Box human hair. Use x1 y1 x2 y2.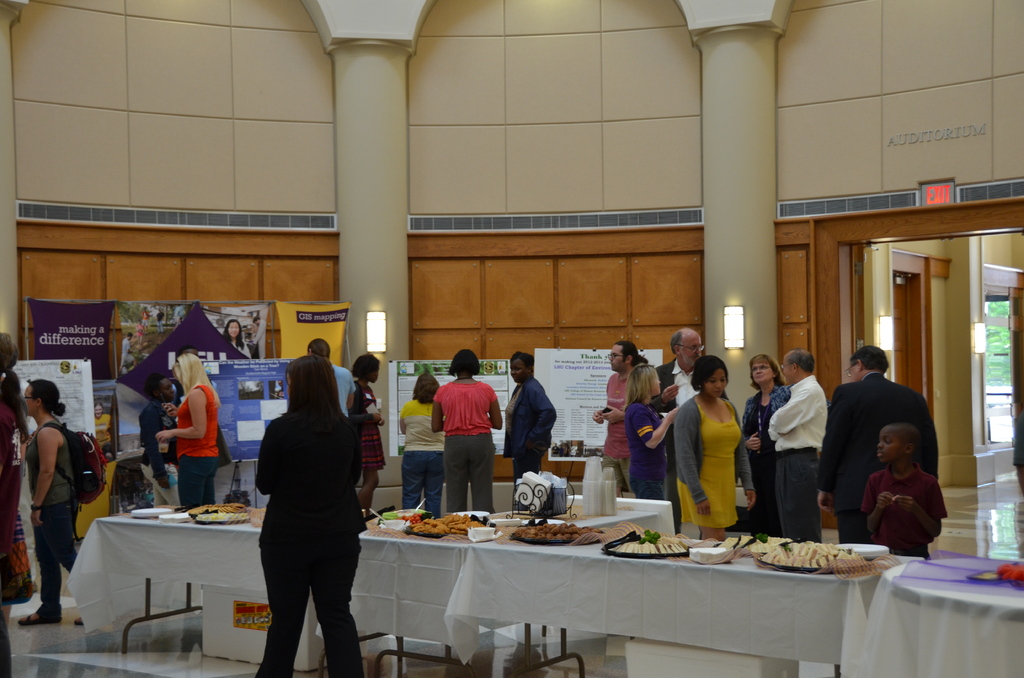
177 351 218 404.
